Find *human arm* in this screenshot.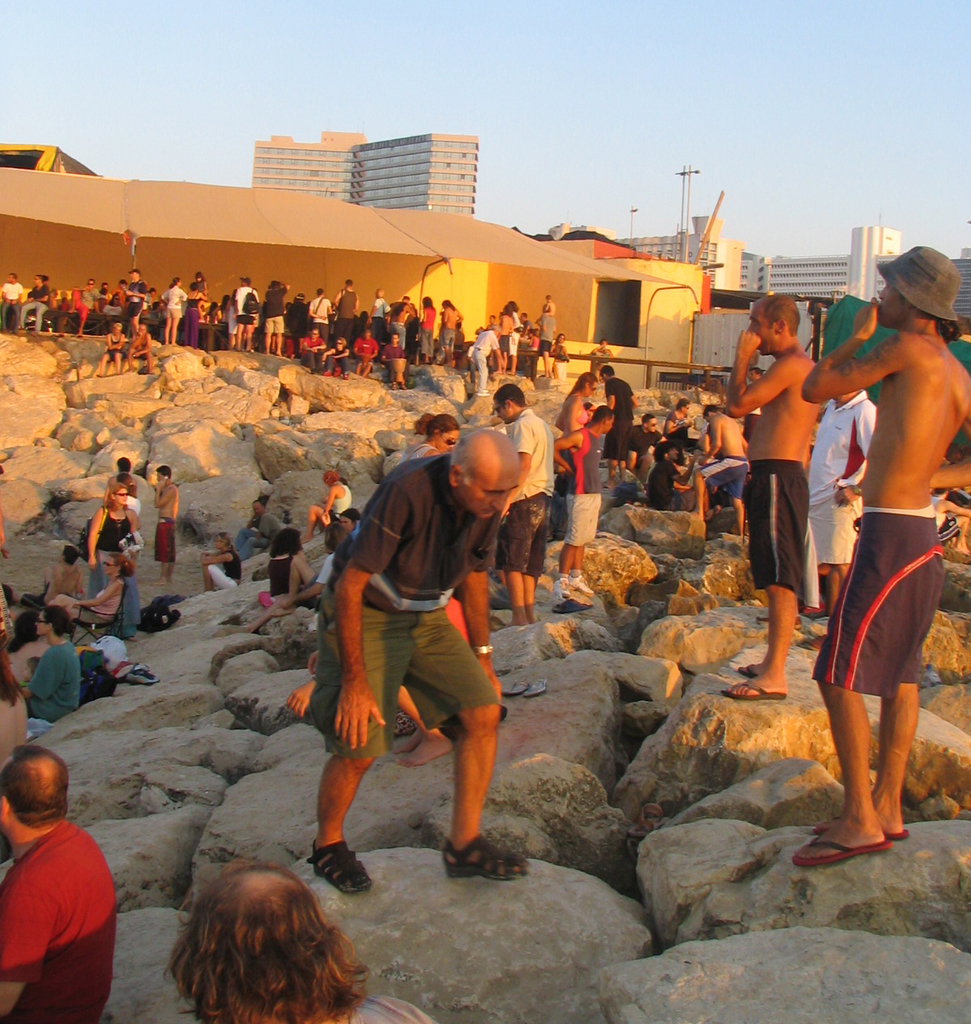
The bounding box for *human arm* is box(605, 380, 613, 408).
